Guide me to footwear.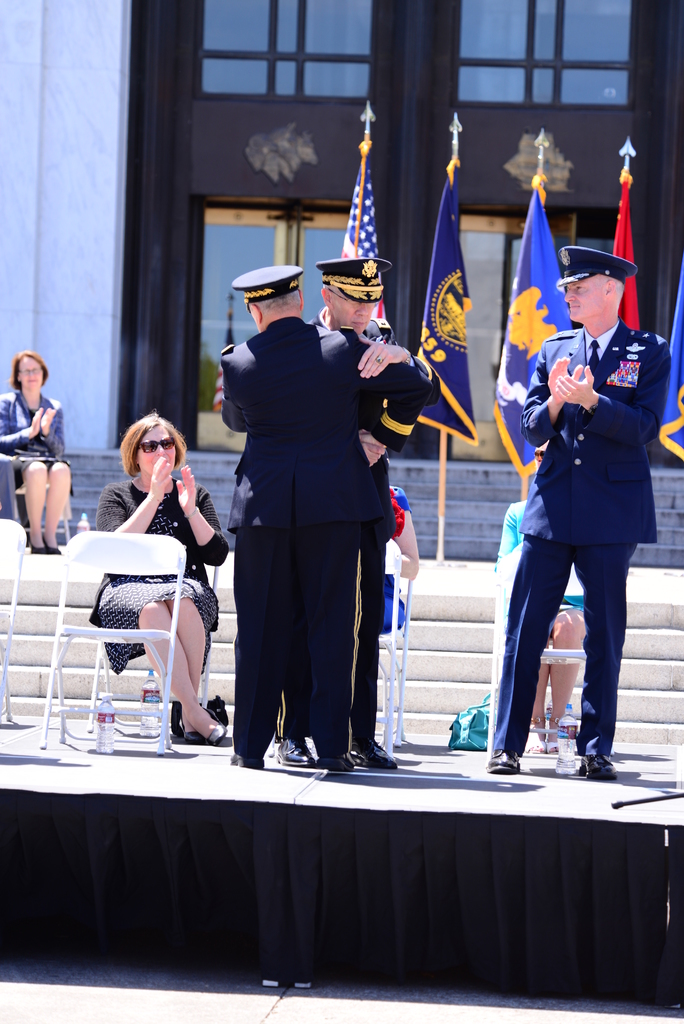
Guidance: <region>280, 739, 316, 769</region>.
